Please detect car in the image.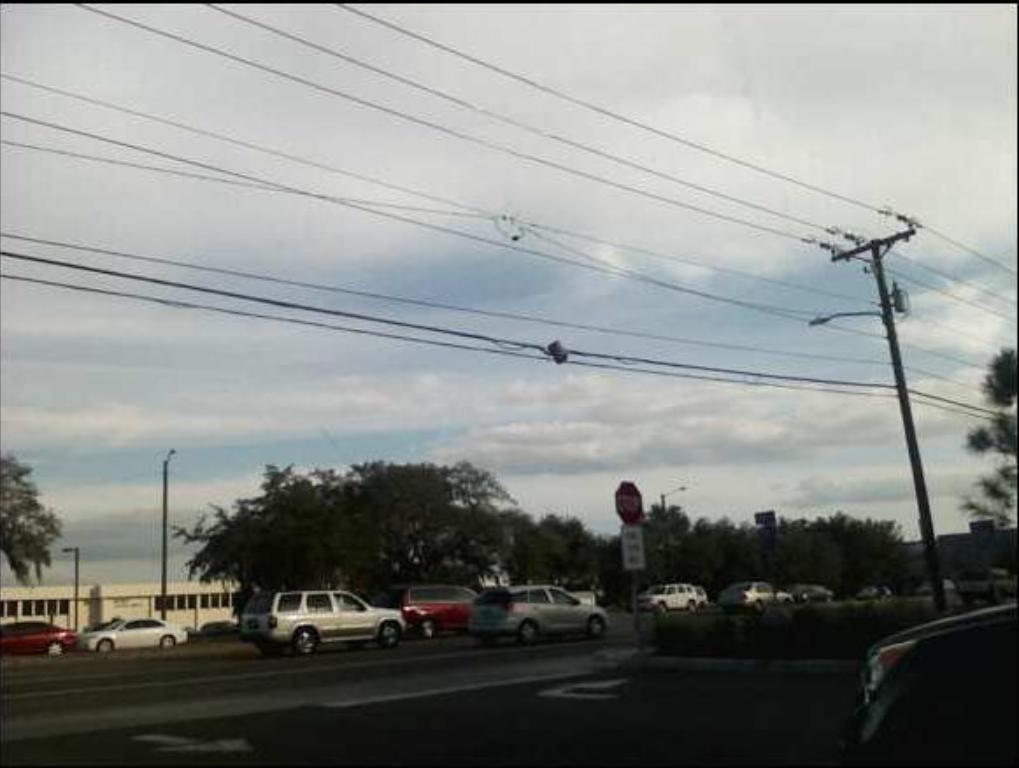
BBox(768, 587, 795, 601).
